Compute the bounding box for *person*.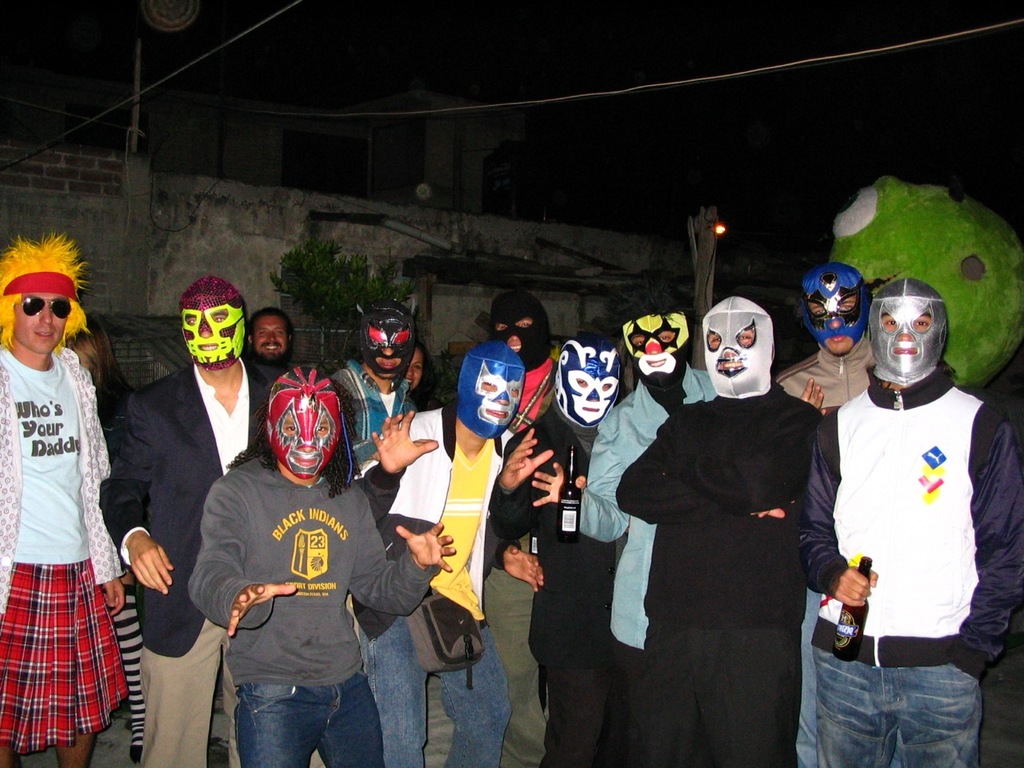
798, 277, 1023, 767.
